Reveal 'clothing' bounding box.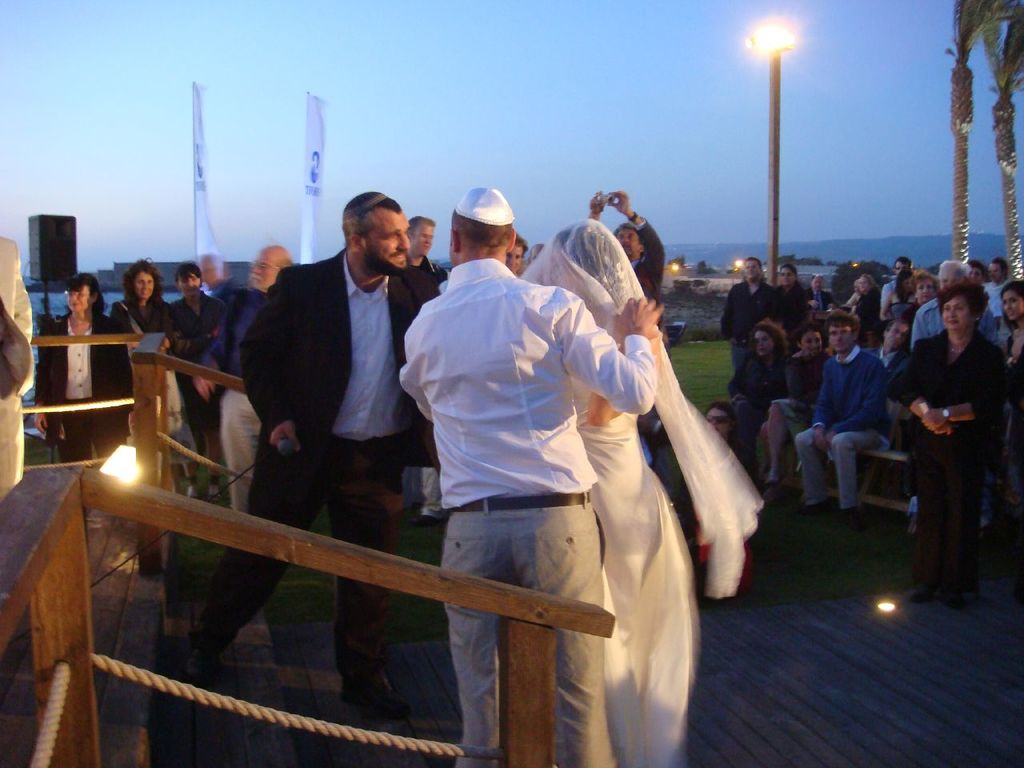
Revealed: bbox=[421, 258, 446, 282].
